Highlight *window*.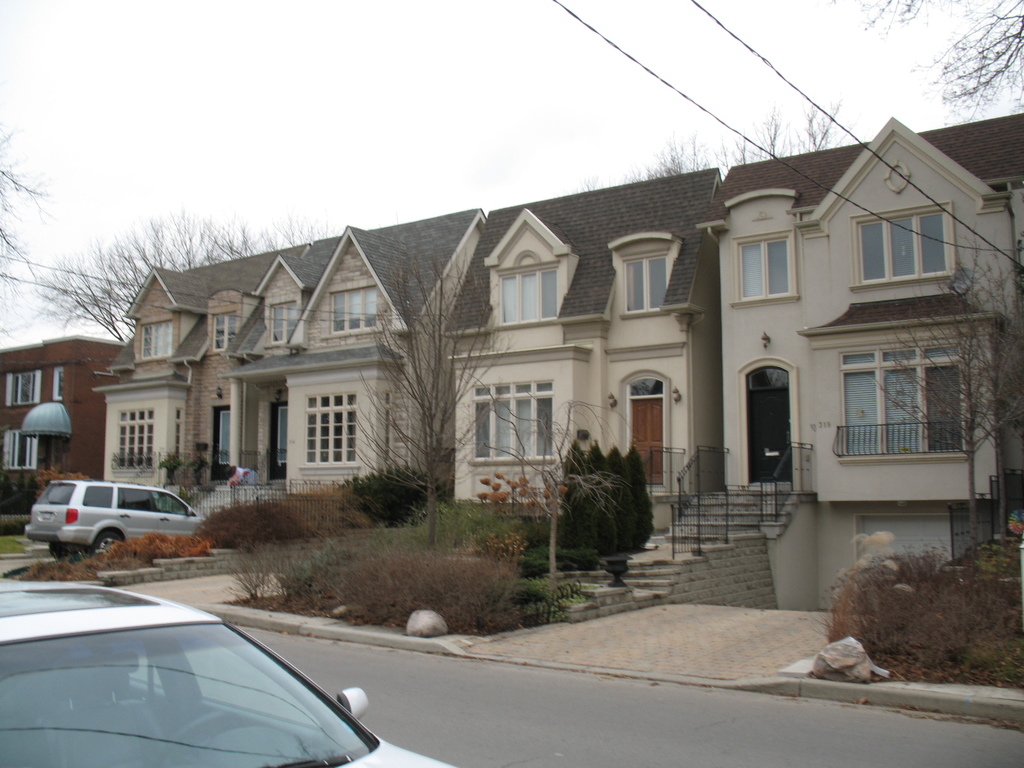
Highlighted region: [x1=847, y1=196, x2=952, y2=288].
